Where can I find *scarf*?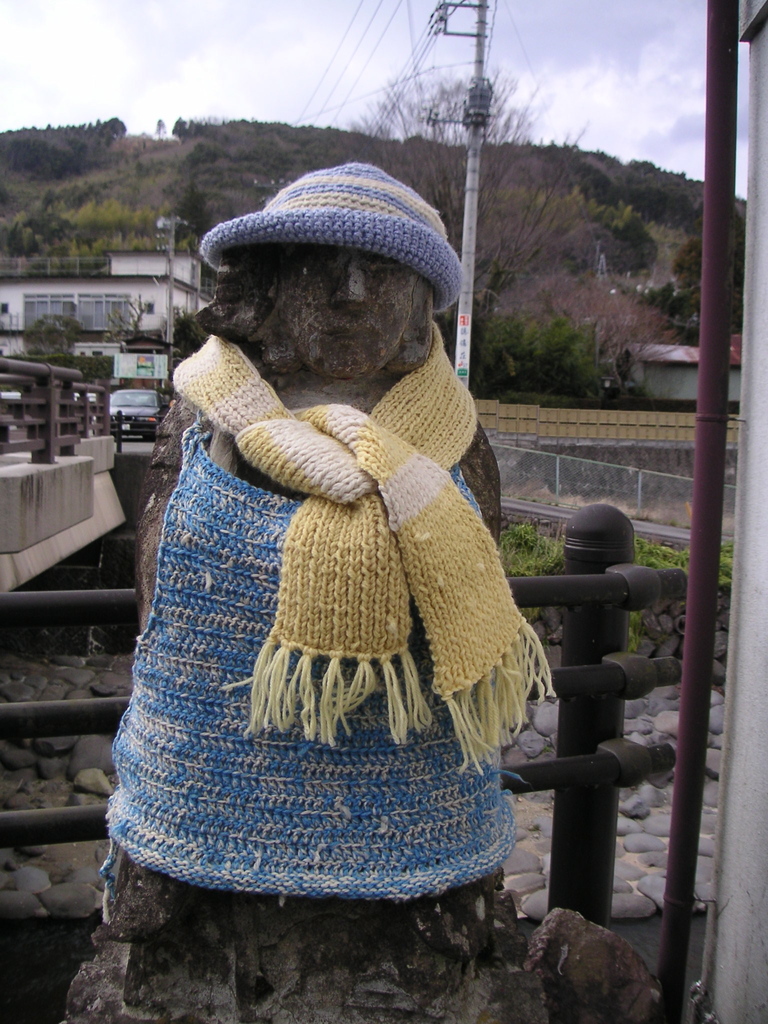
You can find it at box=[175, 311, 549, 769].
